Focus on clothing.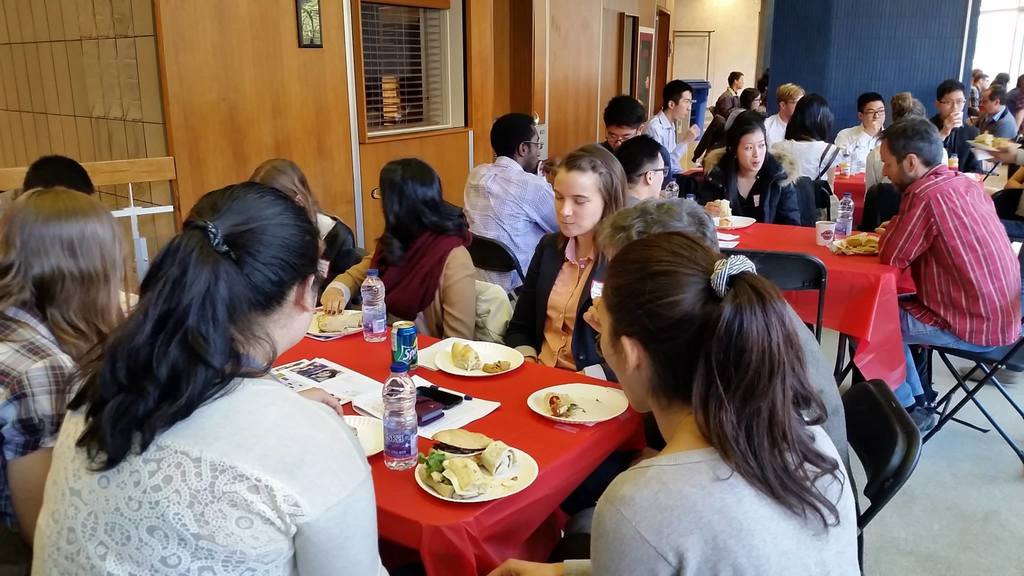
Focused at (left=980, top=109, right=1023, bottom=147).
